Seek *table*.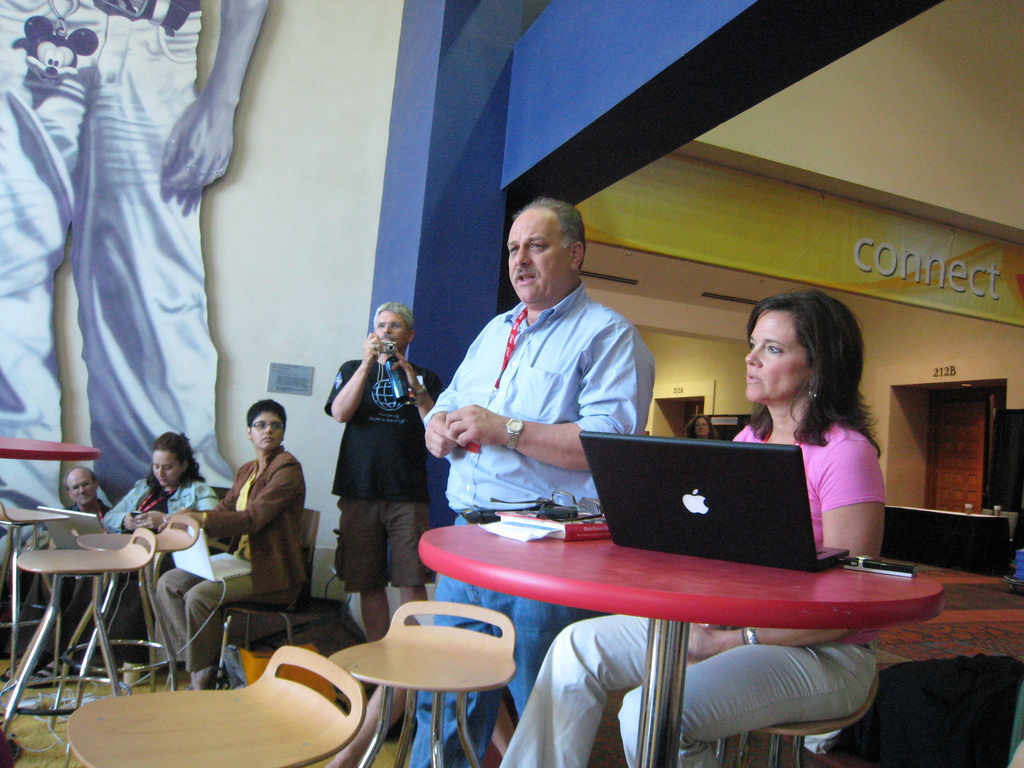
396,476,941,750.
